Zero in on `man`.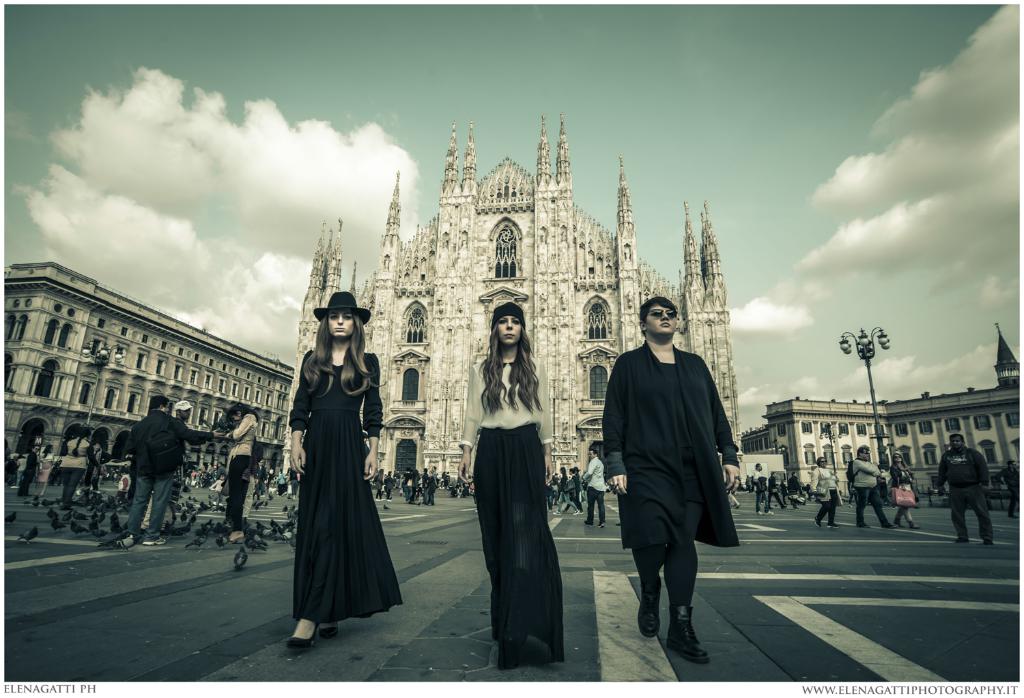
Zeroed in: x1=134 y1=399 x2=226 y2=536.
